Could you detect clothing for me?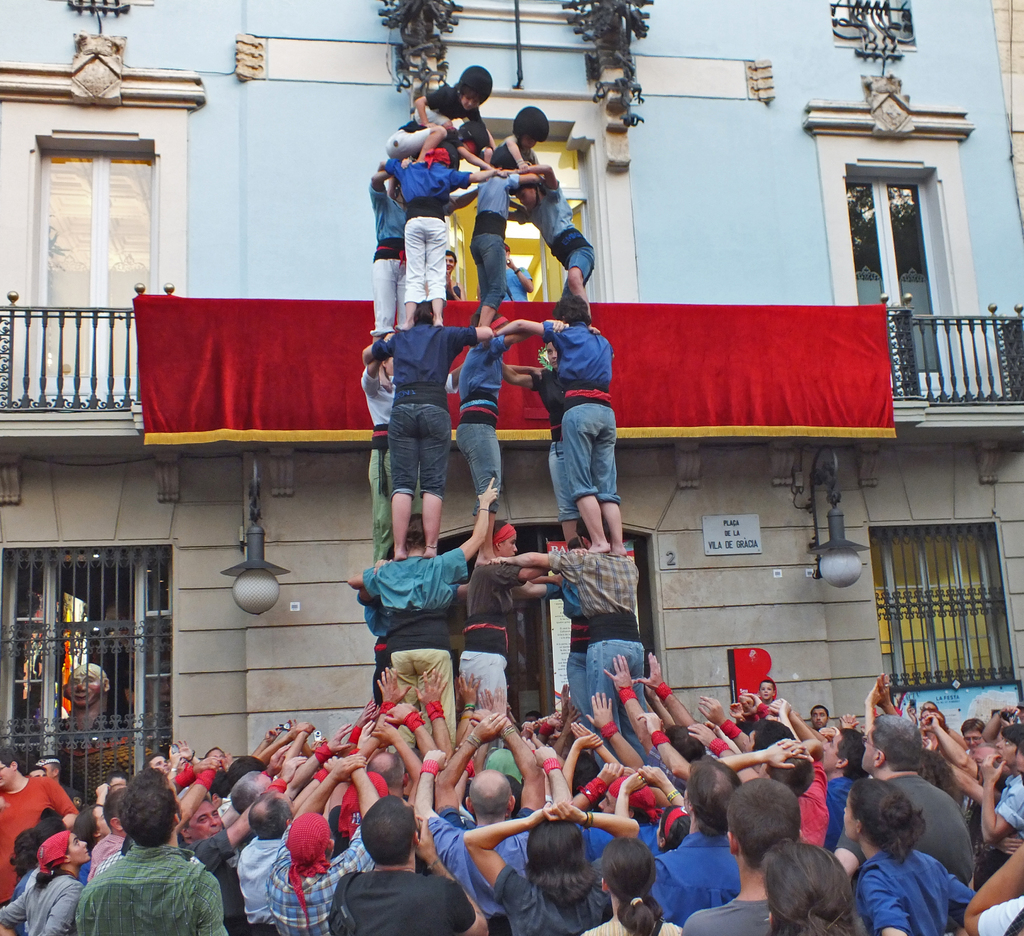
Detection result: crop(468, 555, 531, 711).
